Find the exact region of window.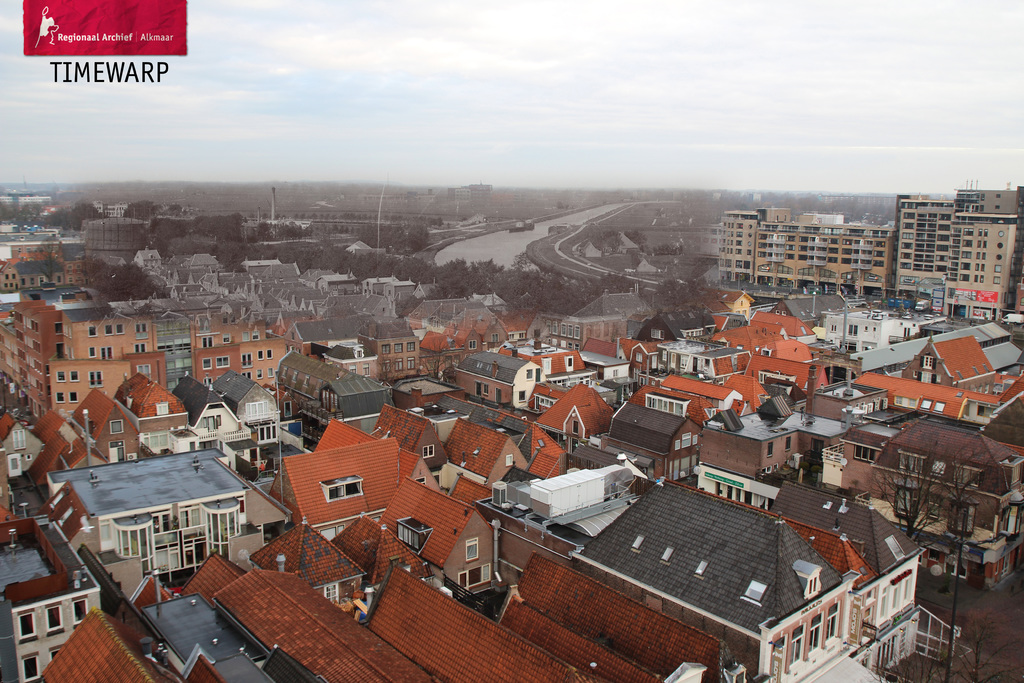
Exact region: 47,645,65,662.
